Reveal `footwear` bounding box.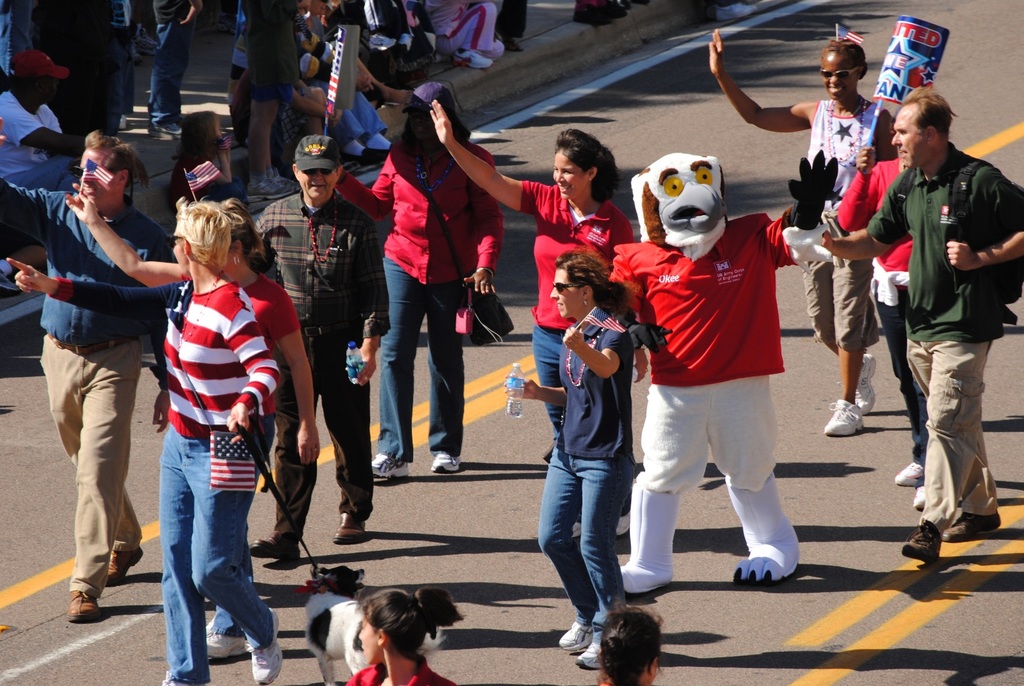
Revealed: 332:512:369:540.
